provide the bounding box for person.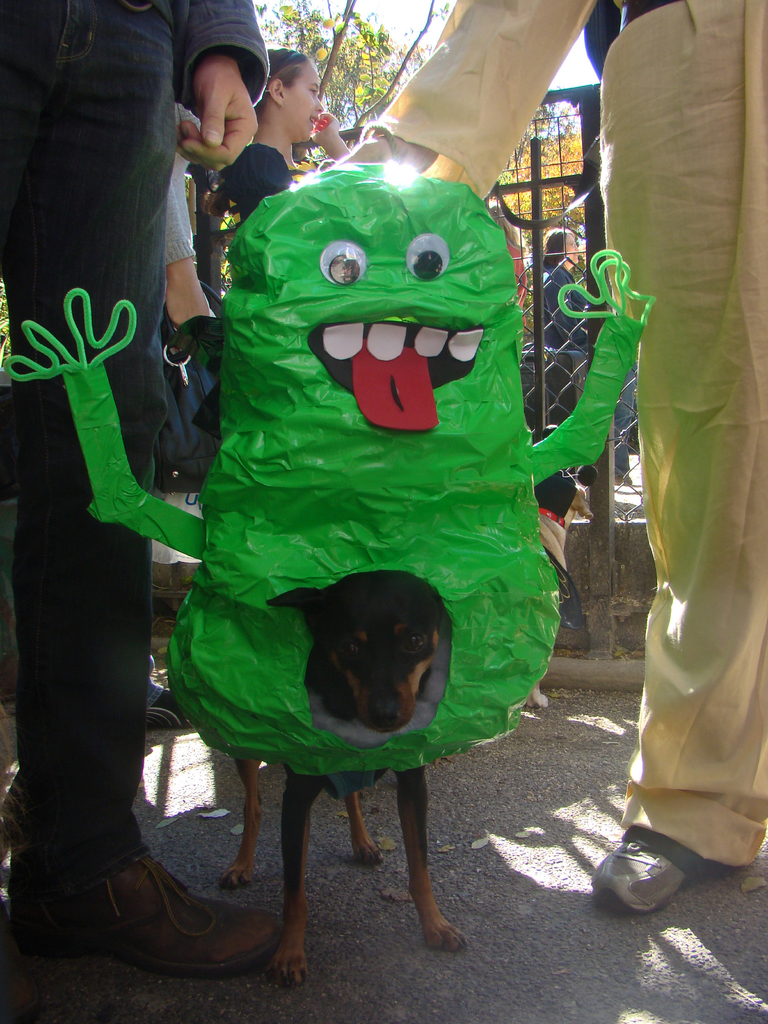
[489,204,527,337].
